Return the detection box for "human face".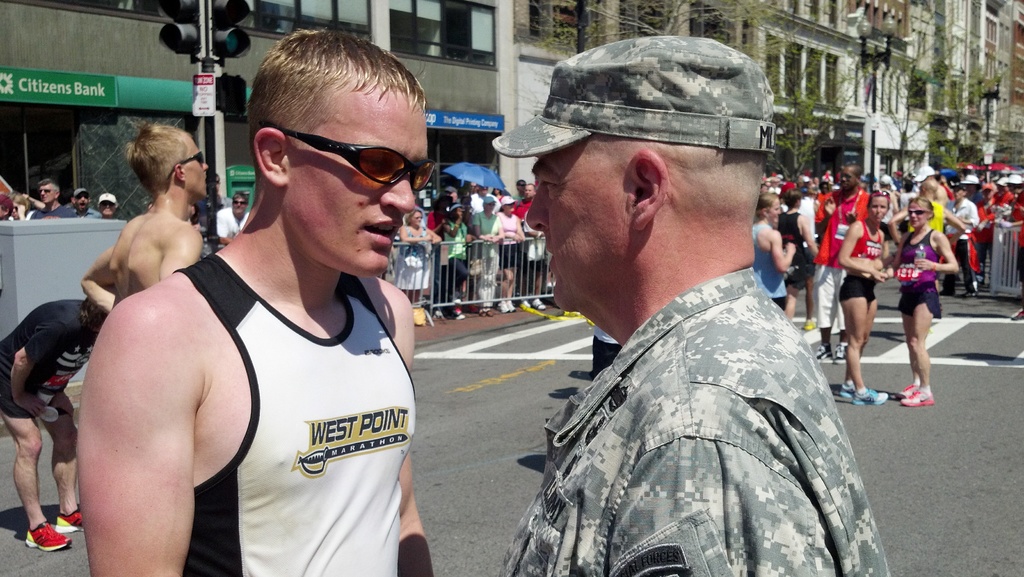
191, 136, 215, 195.
